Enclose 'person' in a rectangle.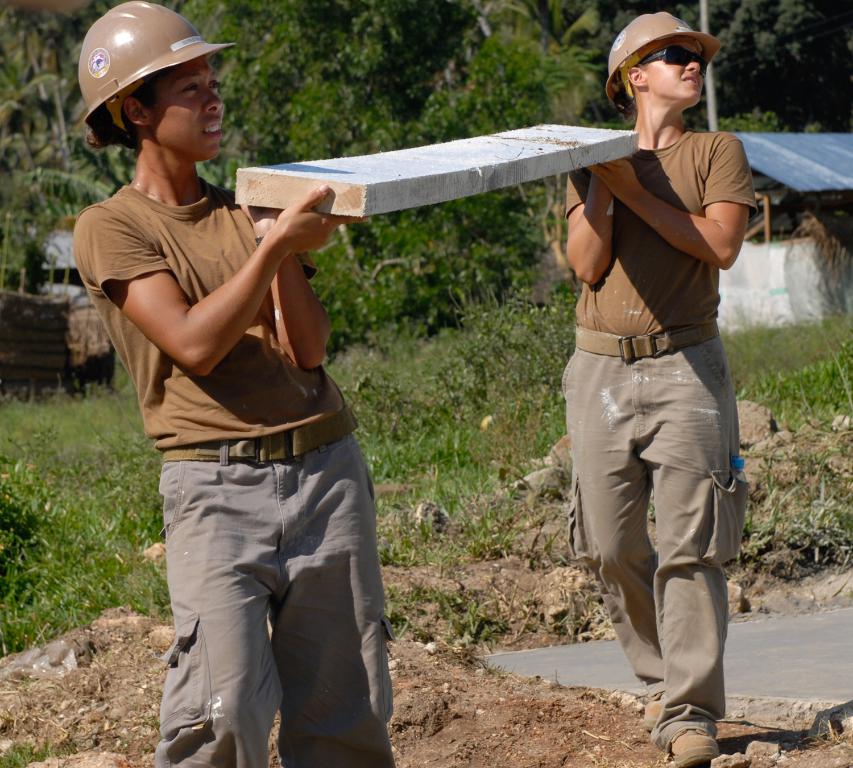
l=564, t=10, r=761, b=767.
